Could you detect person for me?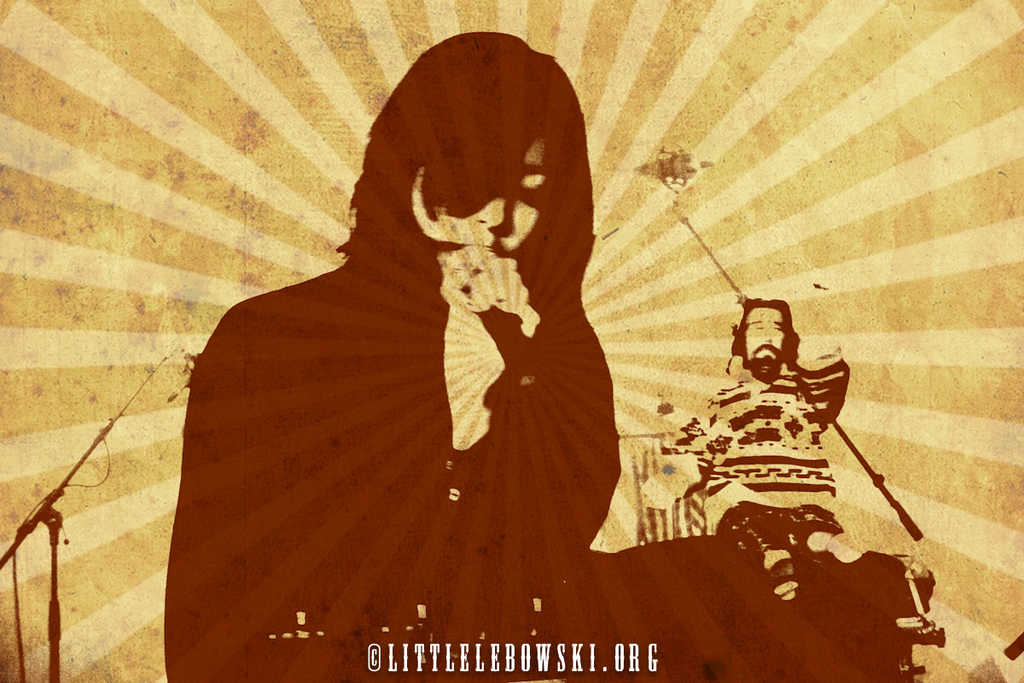
Detection result: (left=163, top=32, right=620, bottom=682).
